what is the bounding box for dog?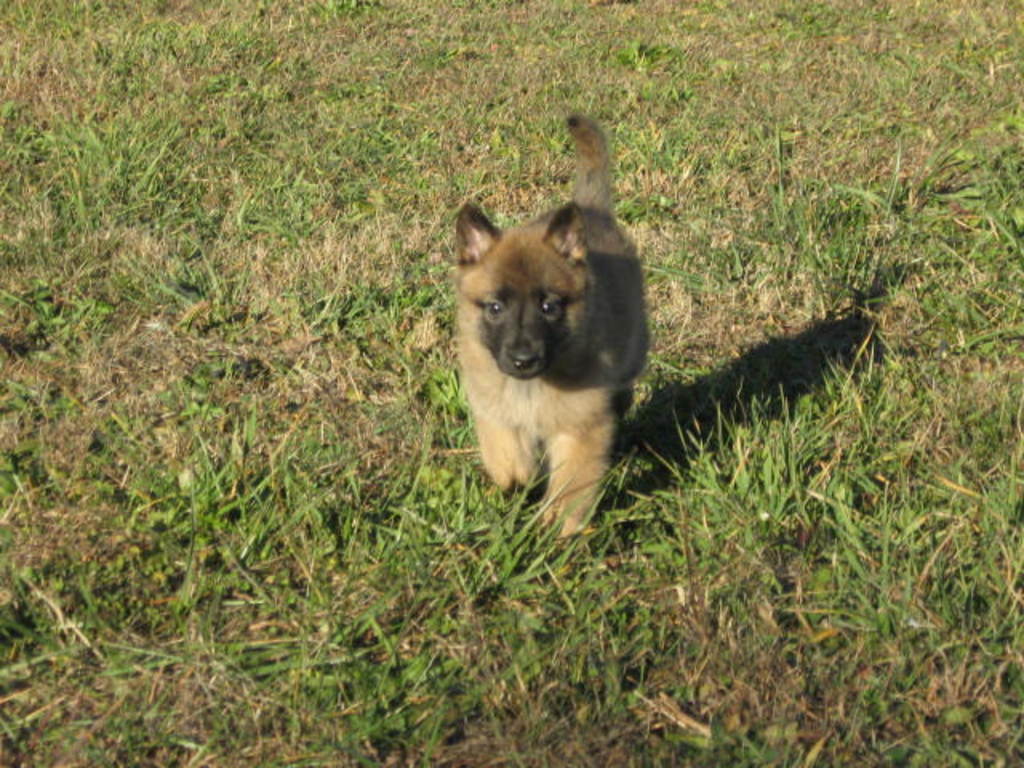
Rect(450, 117, 654, 554).
